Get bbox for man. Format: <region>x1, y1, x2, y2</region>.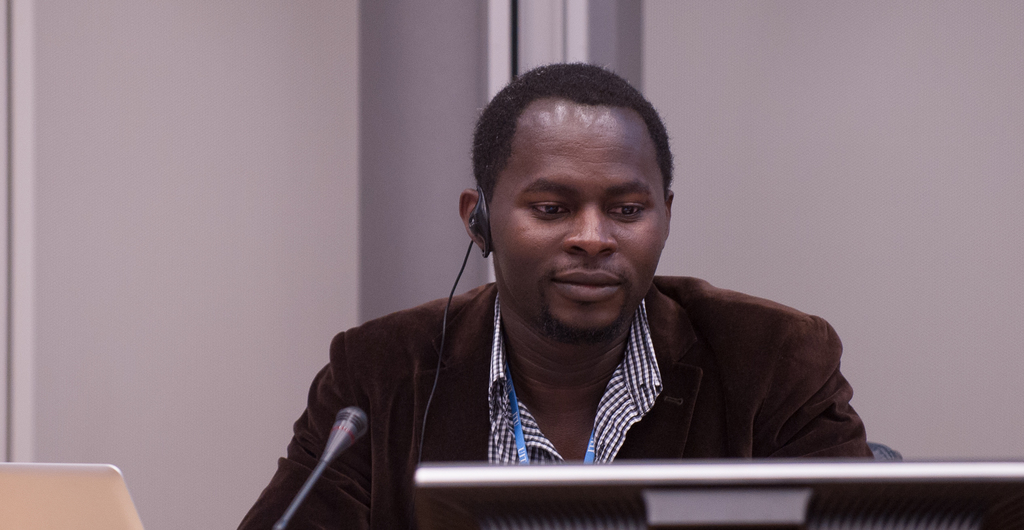
<region>228, 59, 882, 529</region>.
